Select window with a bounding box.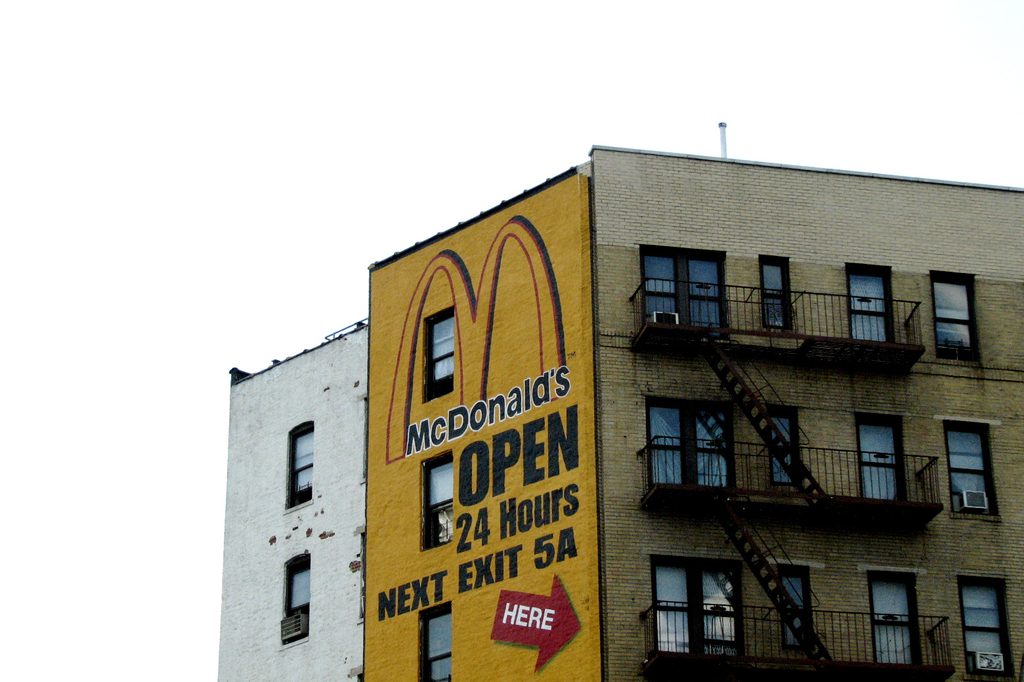
pyautogui.locateOnScreen(639, 393, 749, 494).
